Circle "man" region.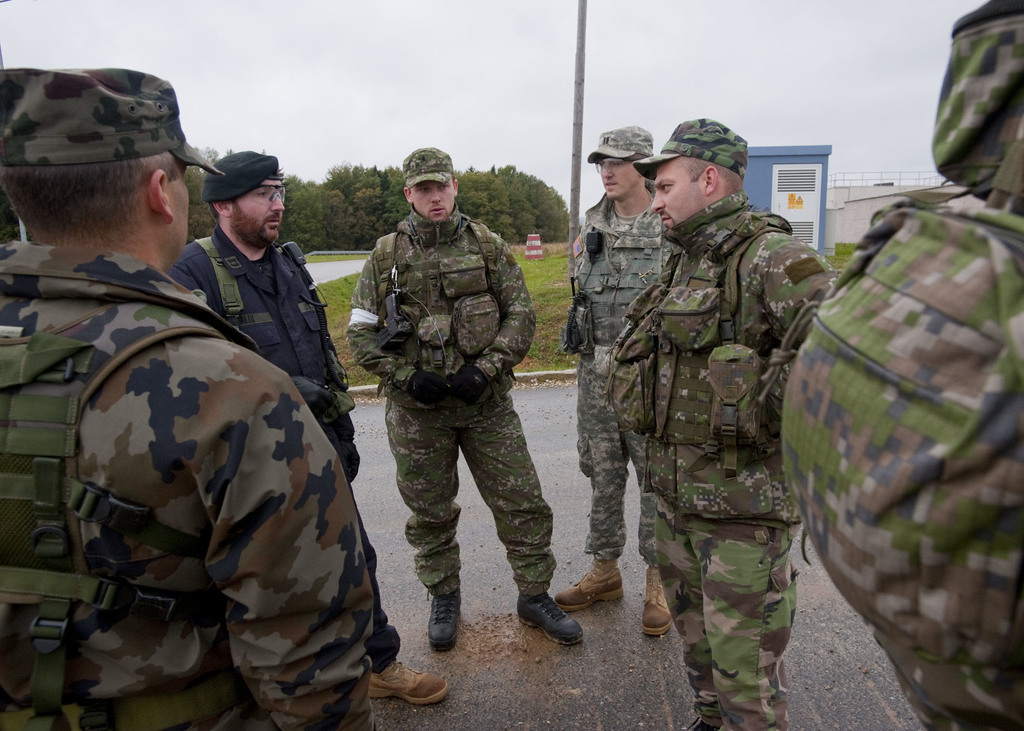
Region: [782, 0, 1023, 730].
